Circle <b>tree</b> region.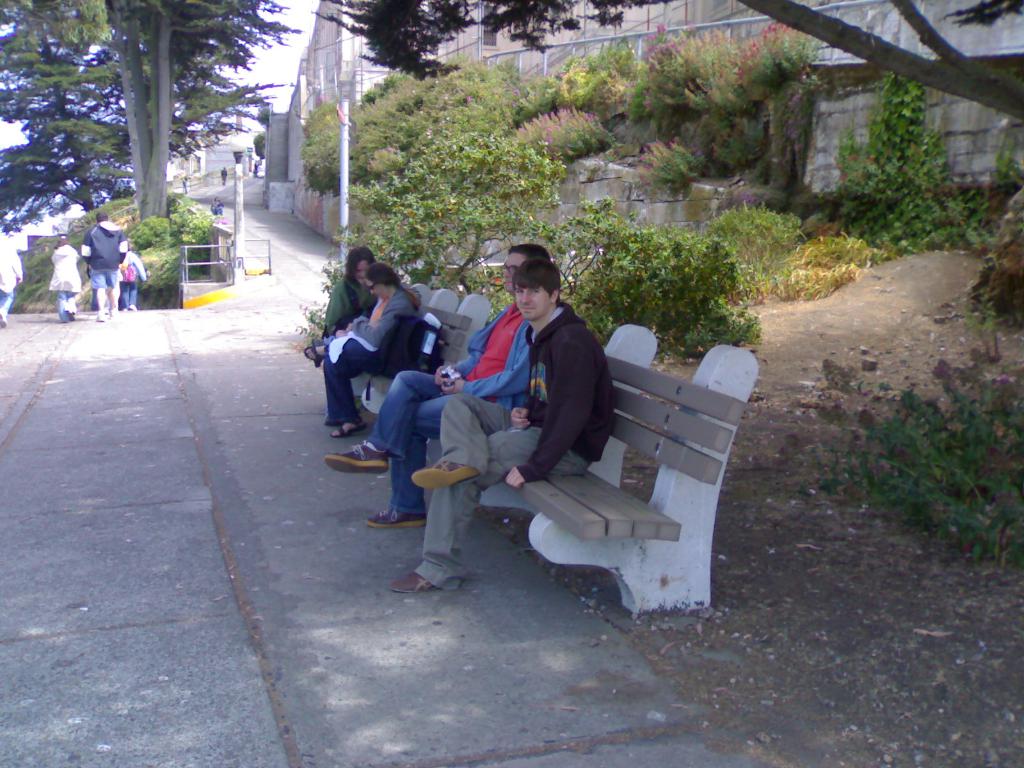
Region: <region>7, 10, 328, 272</region>.
